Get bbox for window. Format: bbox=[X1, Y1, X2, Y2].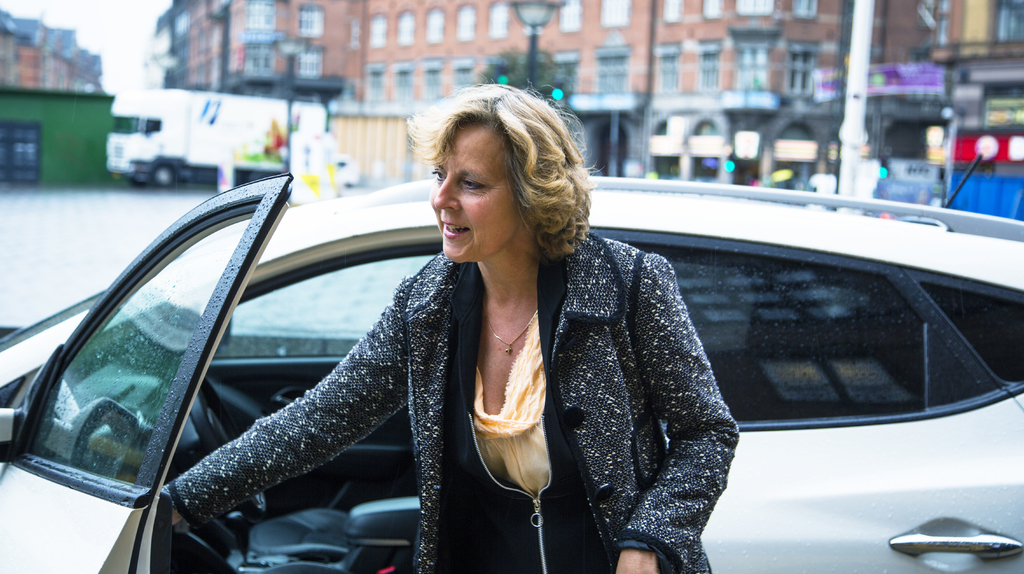
bbox=[656, 50, 682, 94].
